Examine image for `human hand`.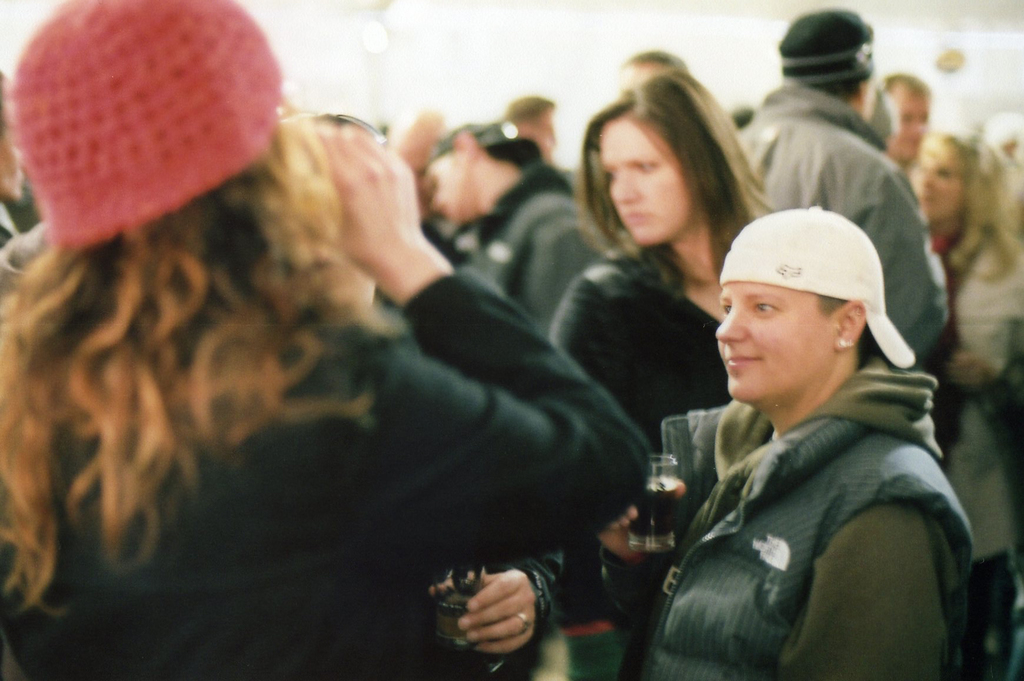
Examination result: l=944, t=346, r=1001, b=392.
